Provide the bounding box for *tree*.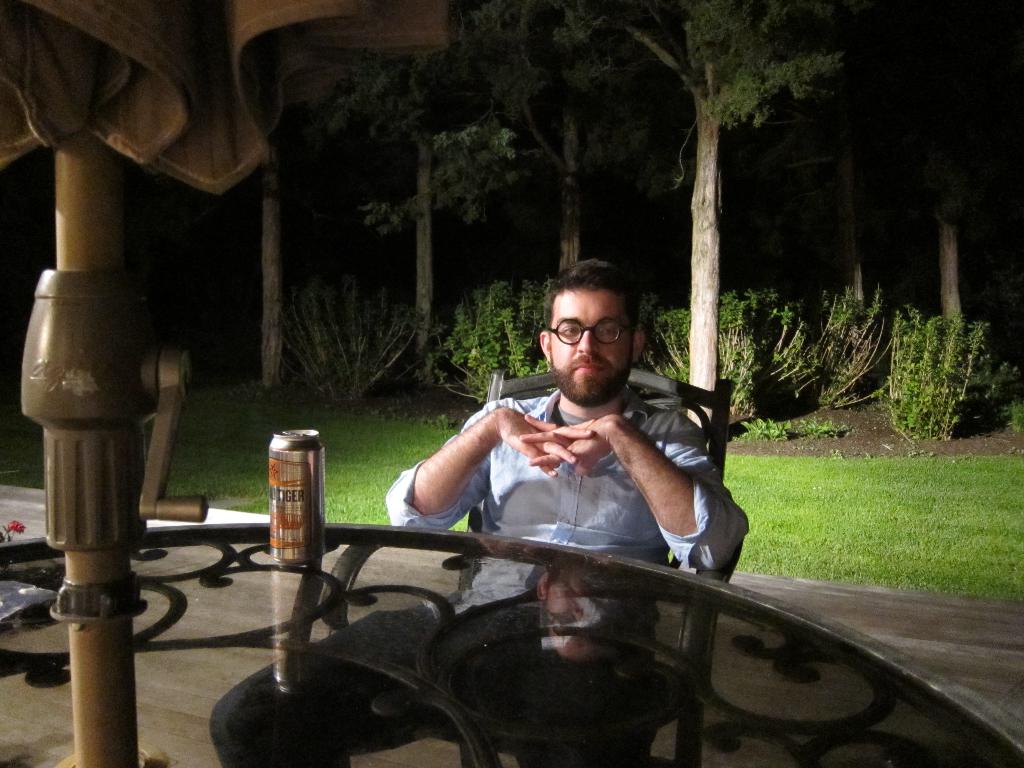
rect(343, 0, 536, 368).
